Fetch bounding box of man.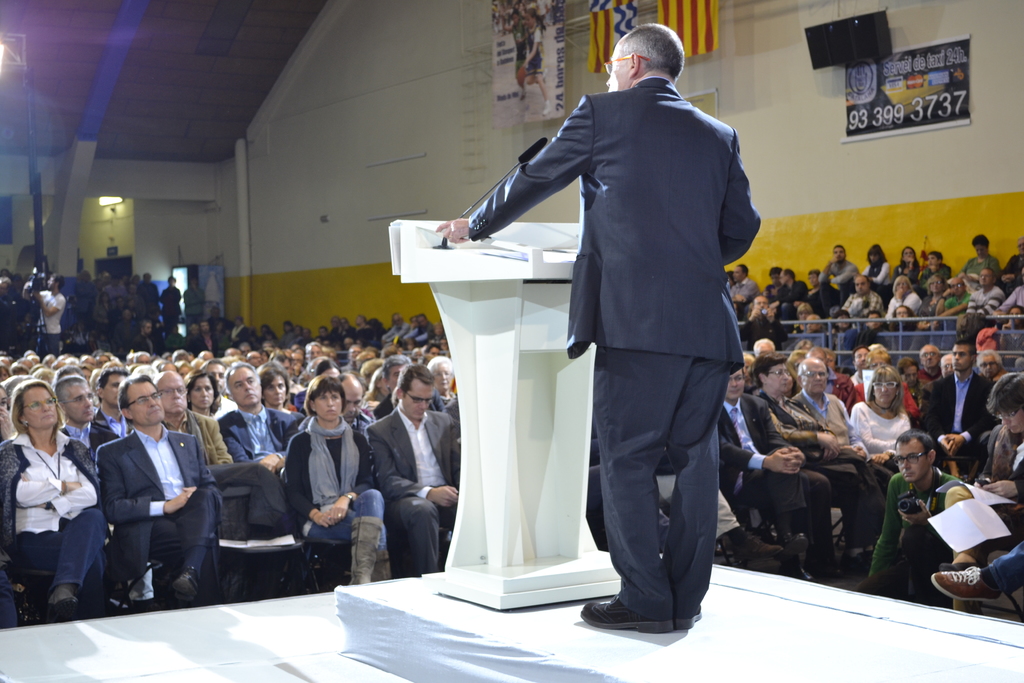
Bbox: {"x1": 922, "y1": 344, "x2": 941, "y2": 368}.
